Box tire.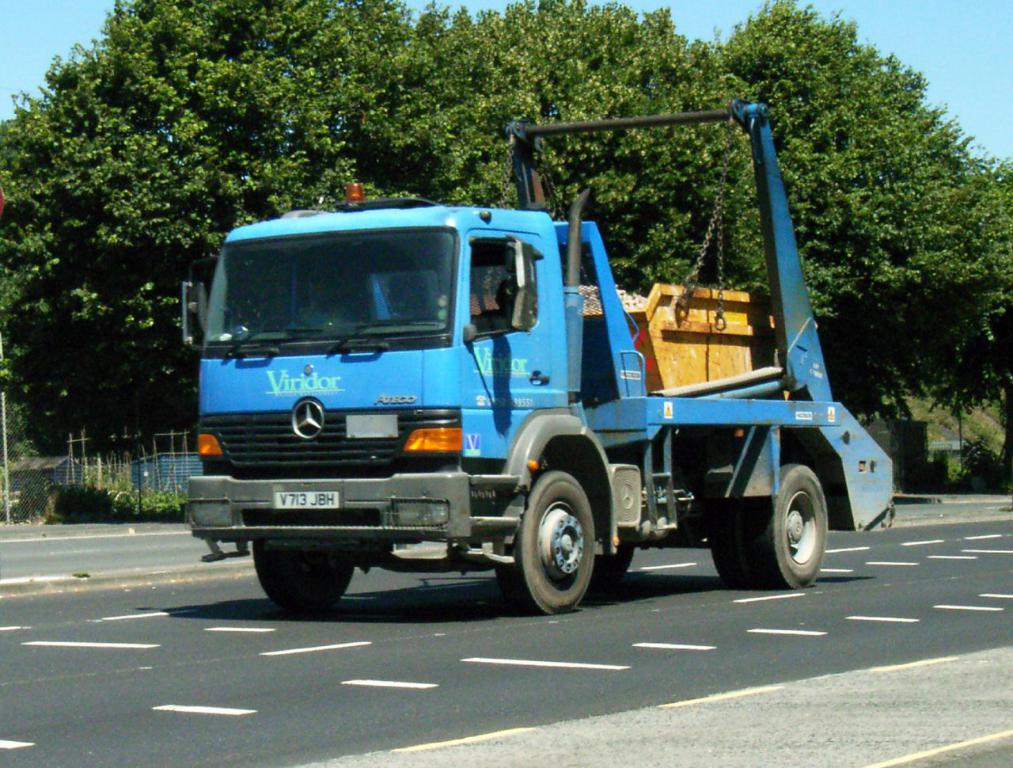
(x1=746, y1=462, x2=834, y2=589).
